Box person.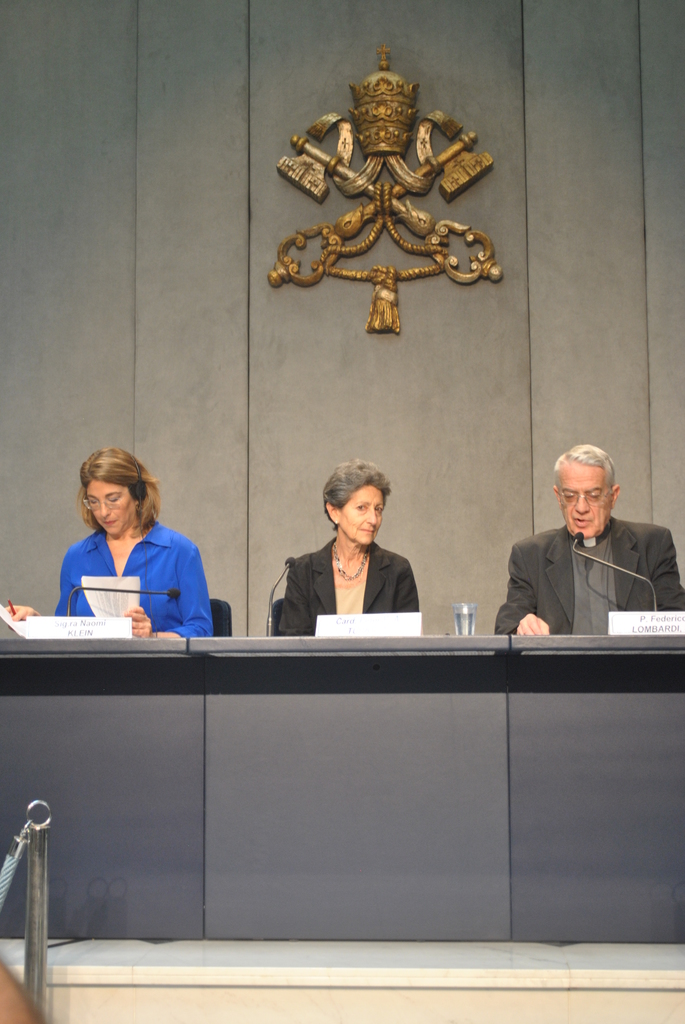
(491,442,684,637).
